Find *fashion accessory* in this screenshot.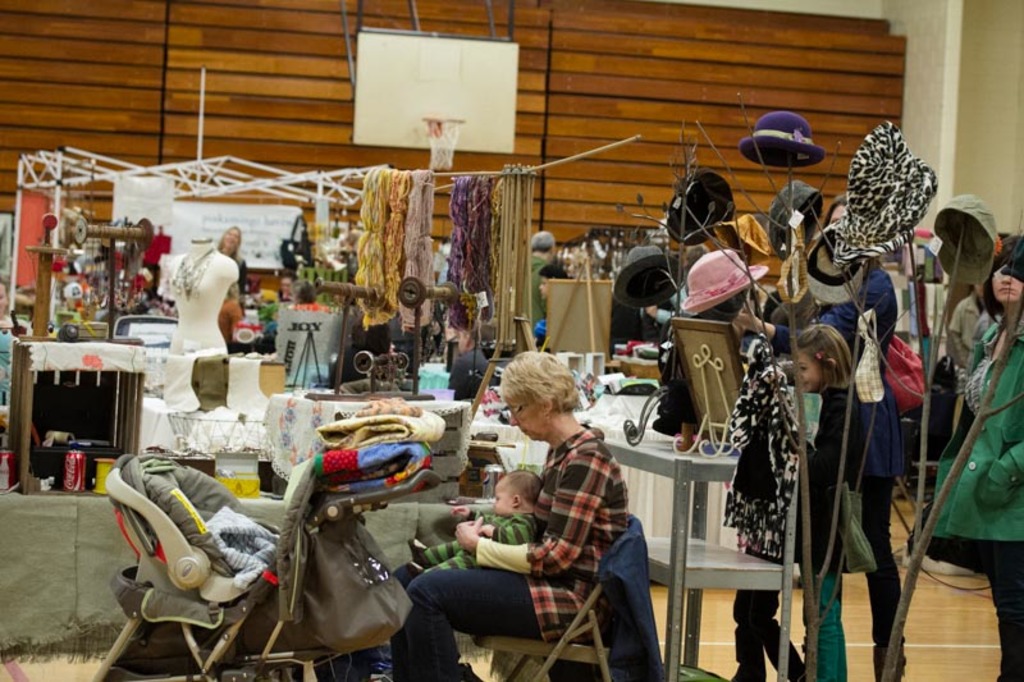
The bounding box for *fashion accessory* is [934,192,1002,284].
